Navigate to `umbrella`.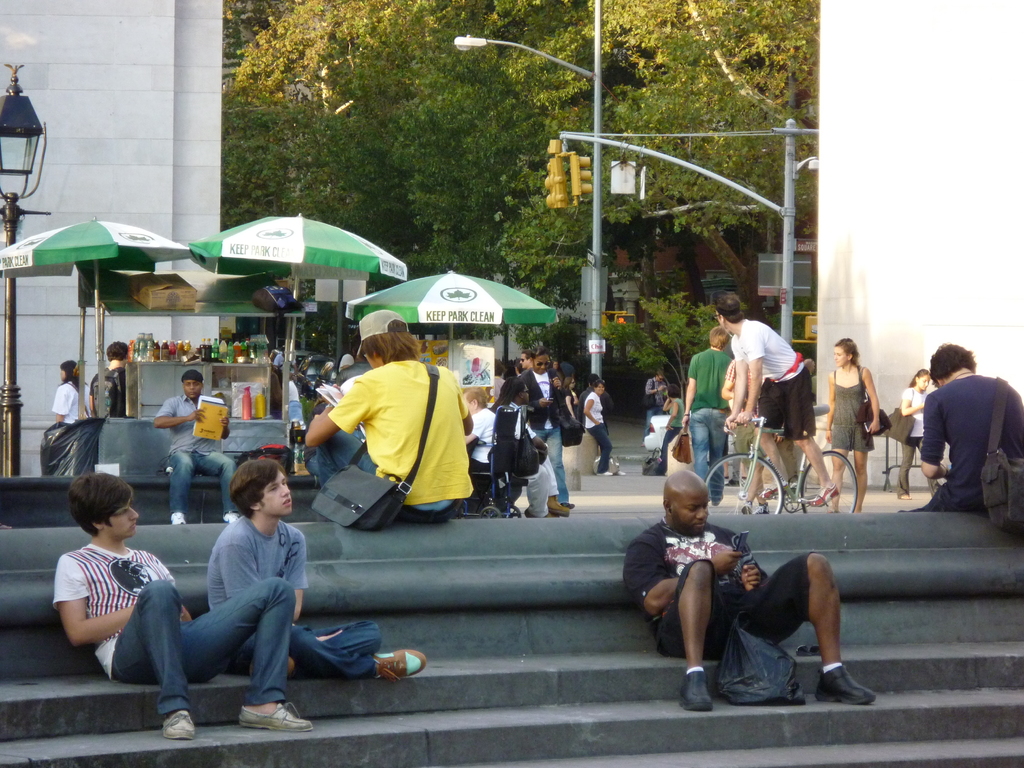
Navigation target: 344, 270, 557, 373.
